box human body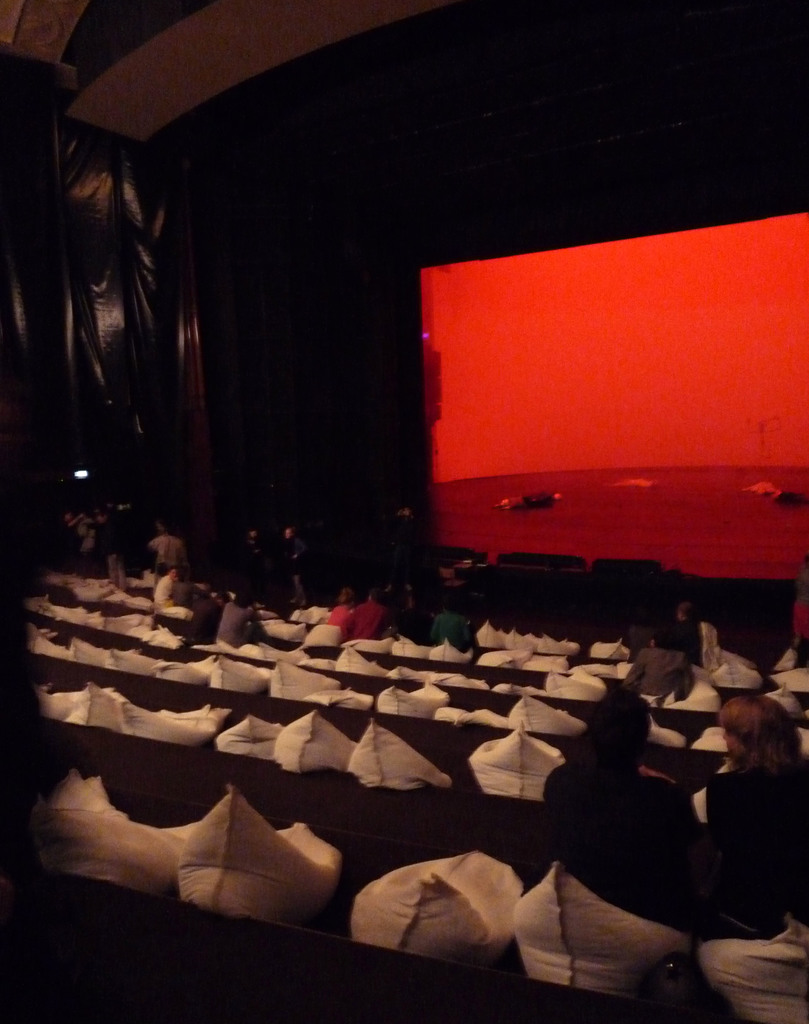
BBox(658, 613, 696, 664)
